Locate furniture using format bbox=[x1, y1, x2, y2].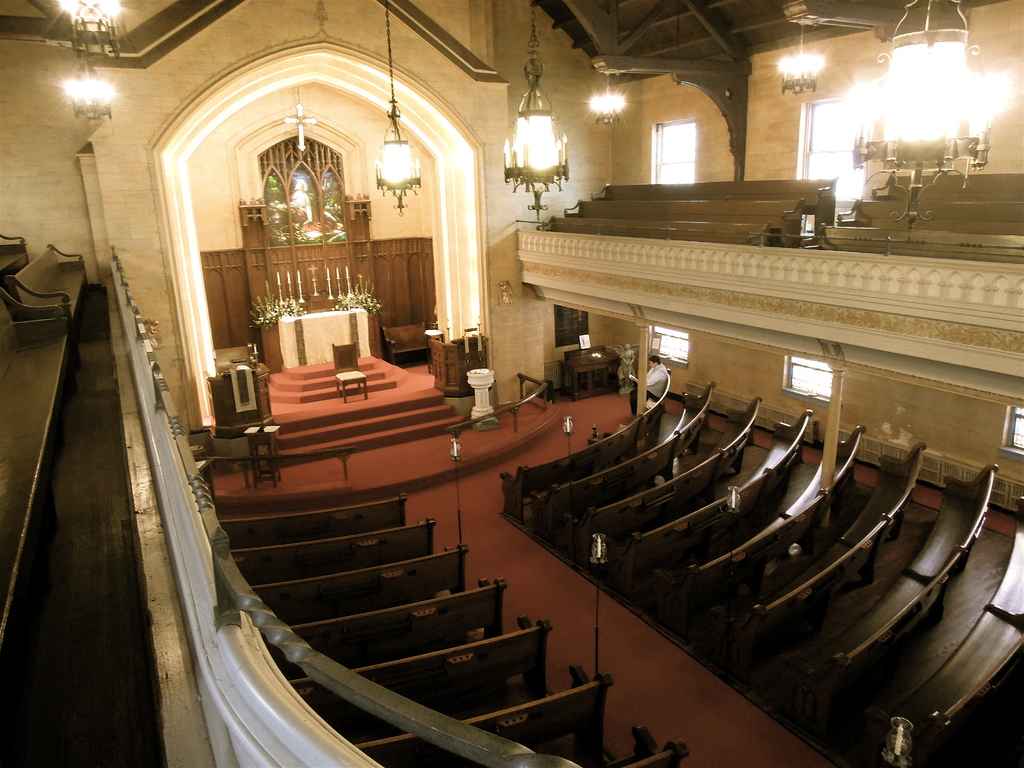
bbox=[616, 723, 690, 767].
